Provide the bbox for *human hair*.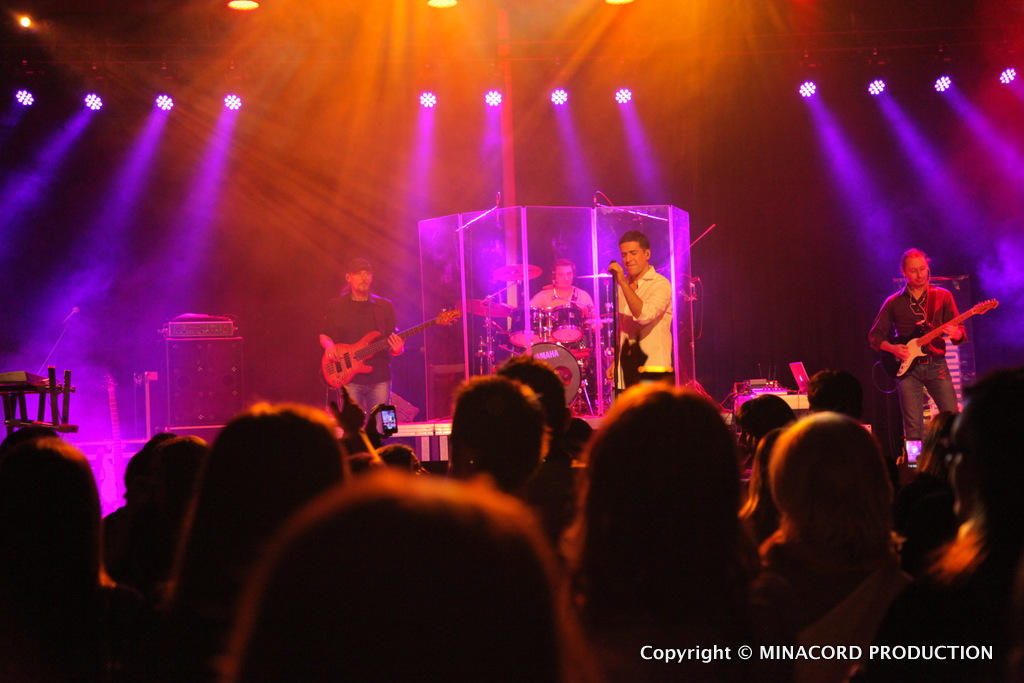
rect(616, 230, 650, 254).
